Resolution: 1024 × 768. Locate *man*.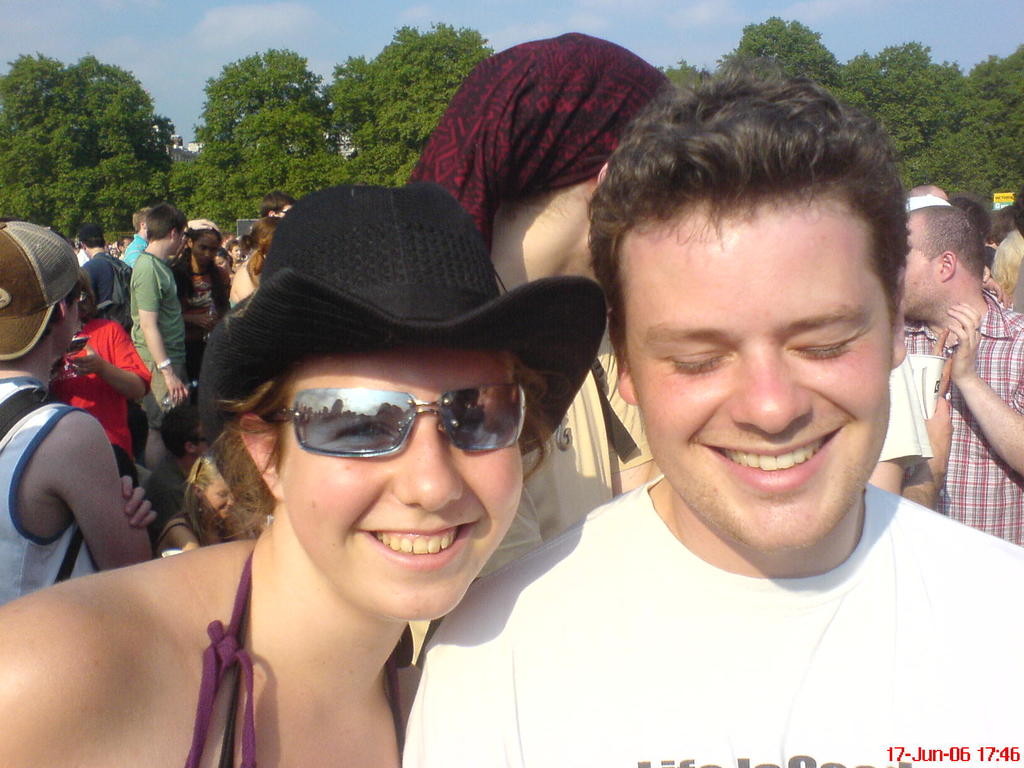
bbox(127, 197, 201, 484).
